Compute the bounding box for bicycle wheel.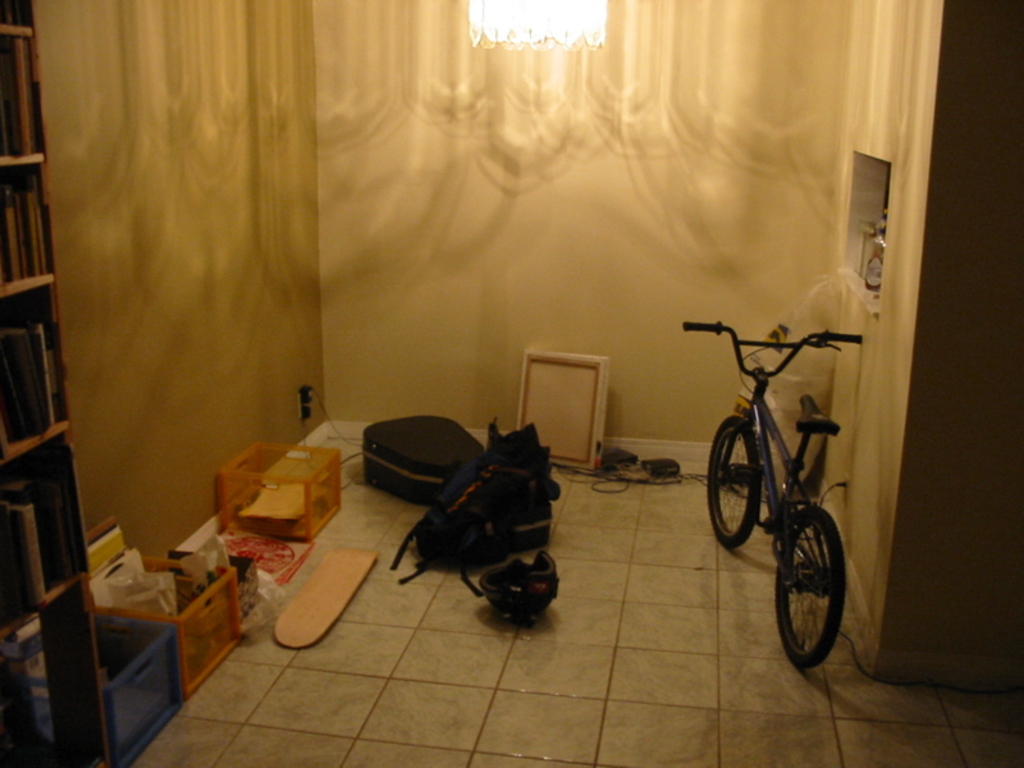
[704, 416, 758, 550].
